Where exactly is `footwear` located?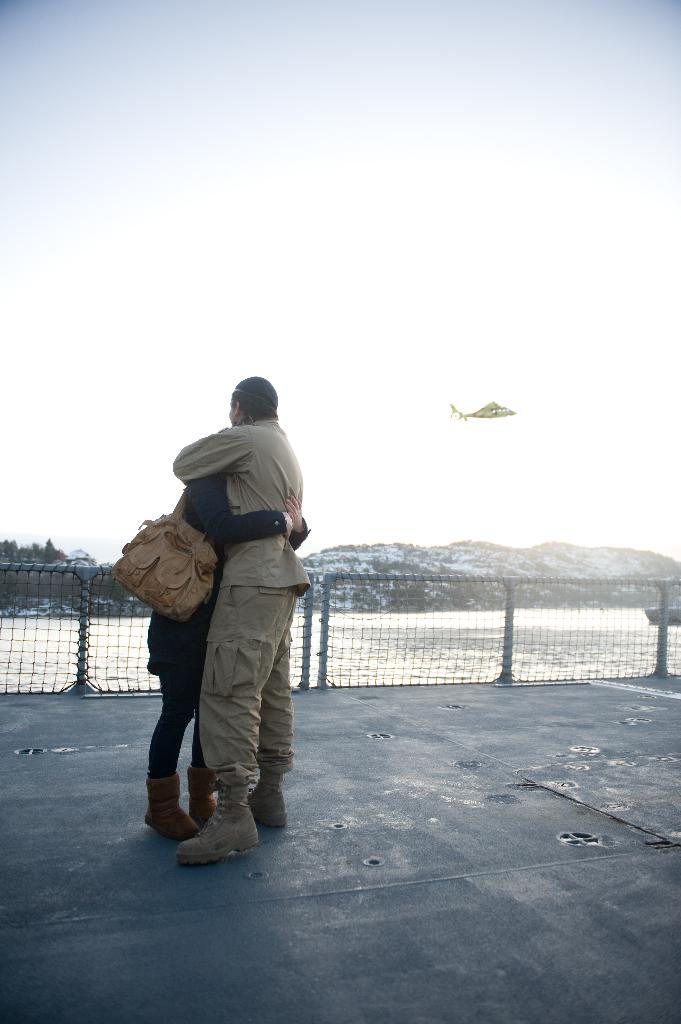
Its bounding box is [140,771,199,835].
